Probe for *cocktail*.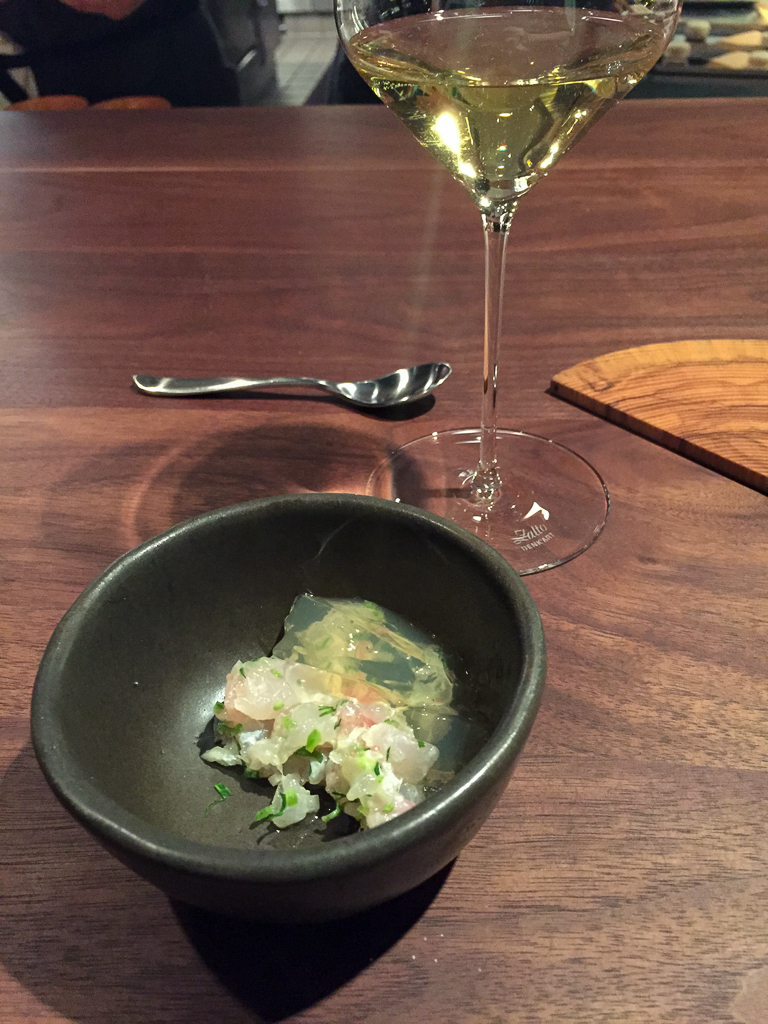
Probe result: bbox(336, 0, 677, 461).
